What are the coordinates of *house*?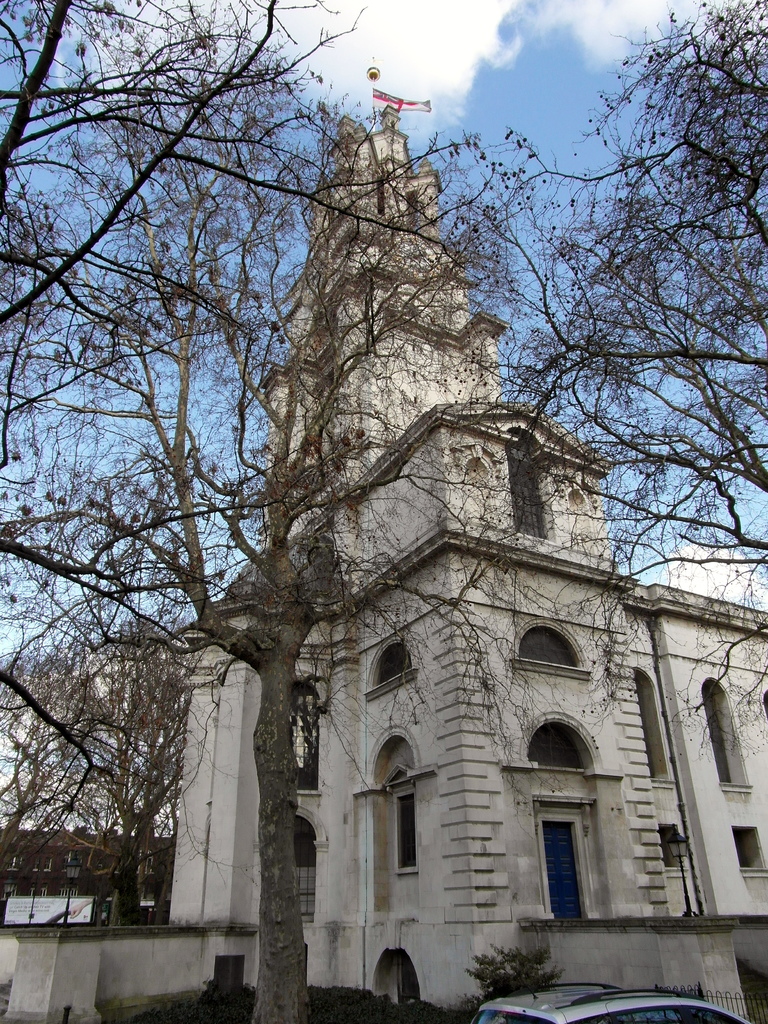
0,94,767,1023.
